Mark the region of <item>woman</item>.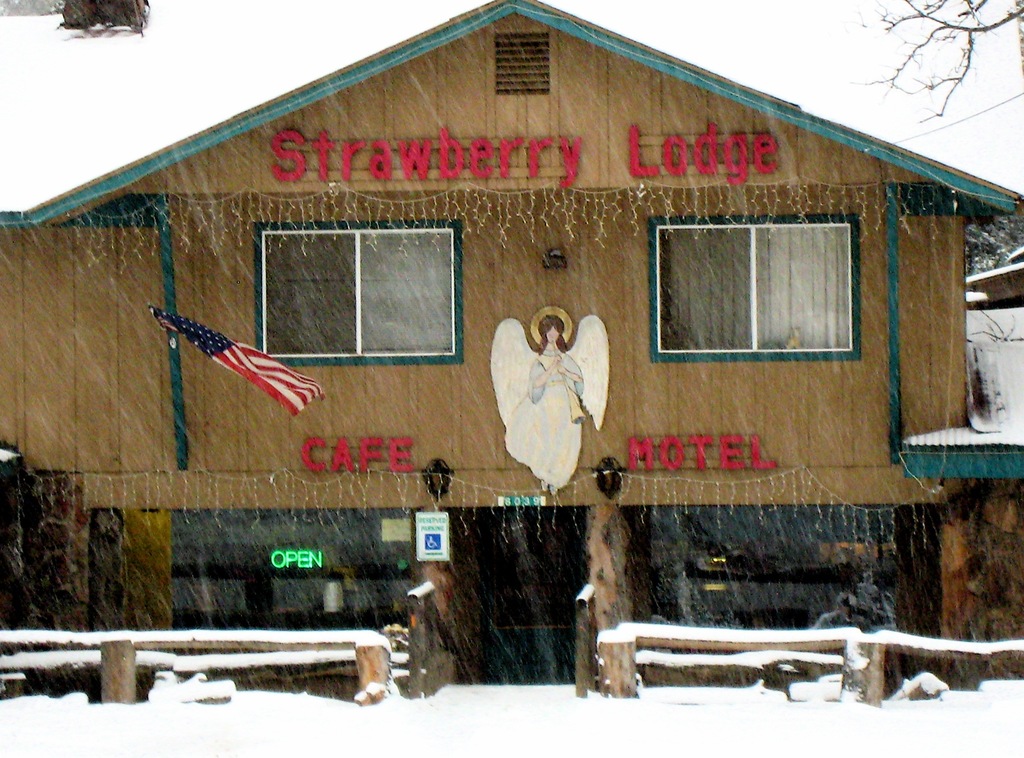
Region: <region>413, 526, 458, 617</region>.
